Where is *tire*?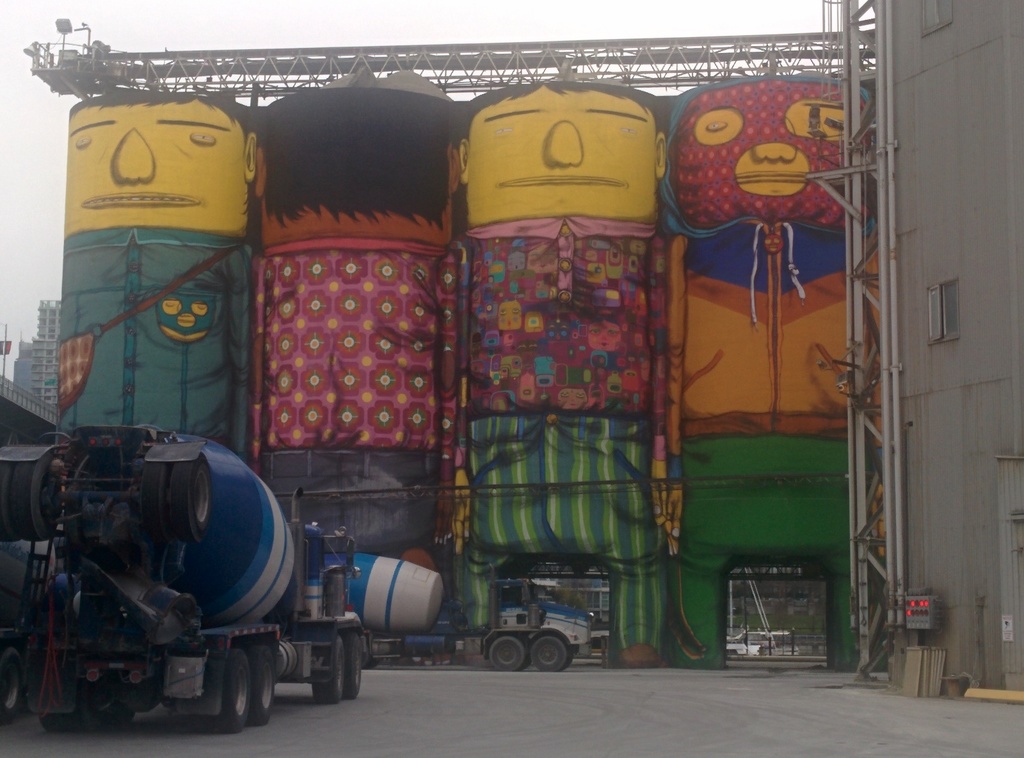
(344, 631, 365, 697).
